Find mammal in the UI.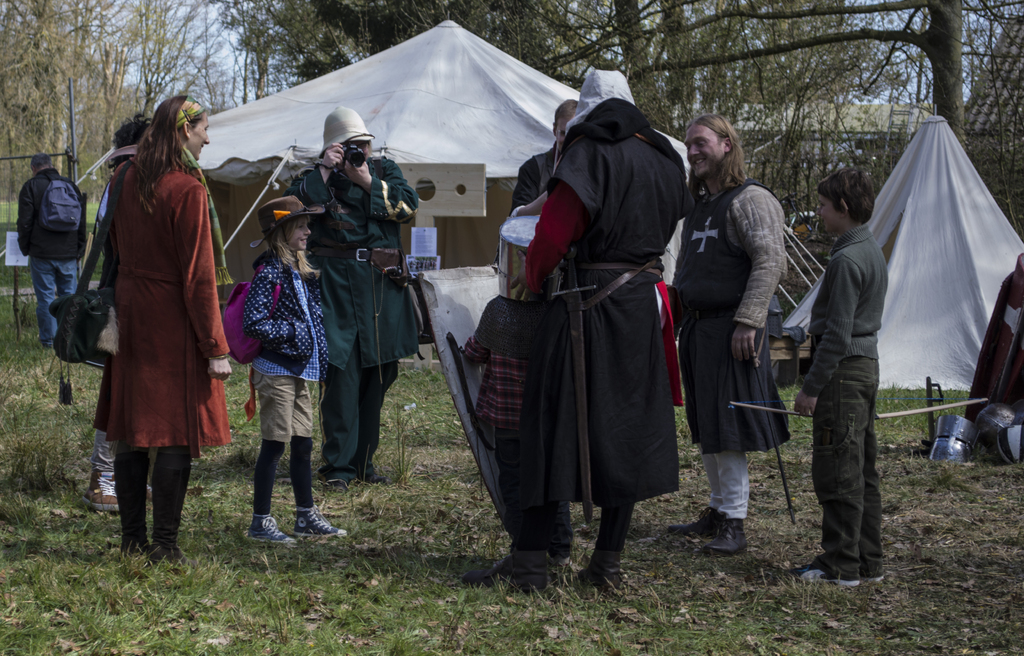
UI element at x1=61 y1=122 x2=224 y2=521.
